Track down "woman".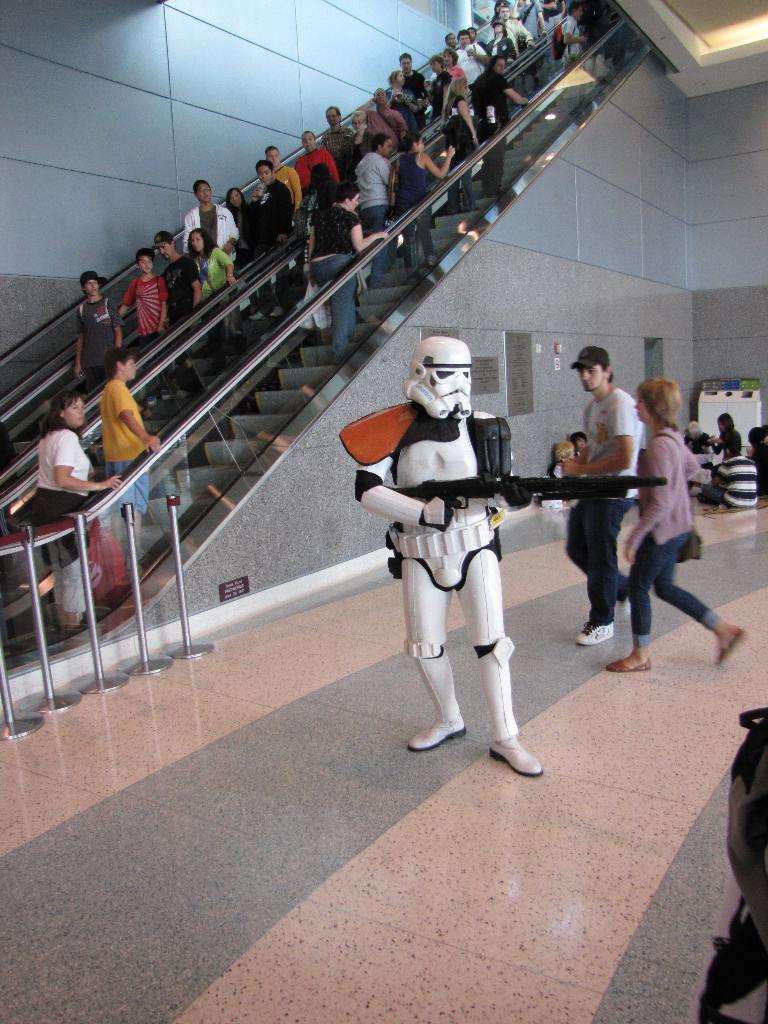
Tracked to BBox(189, 230, 235, 356).
